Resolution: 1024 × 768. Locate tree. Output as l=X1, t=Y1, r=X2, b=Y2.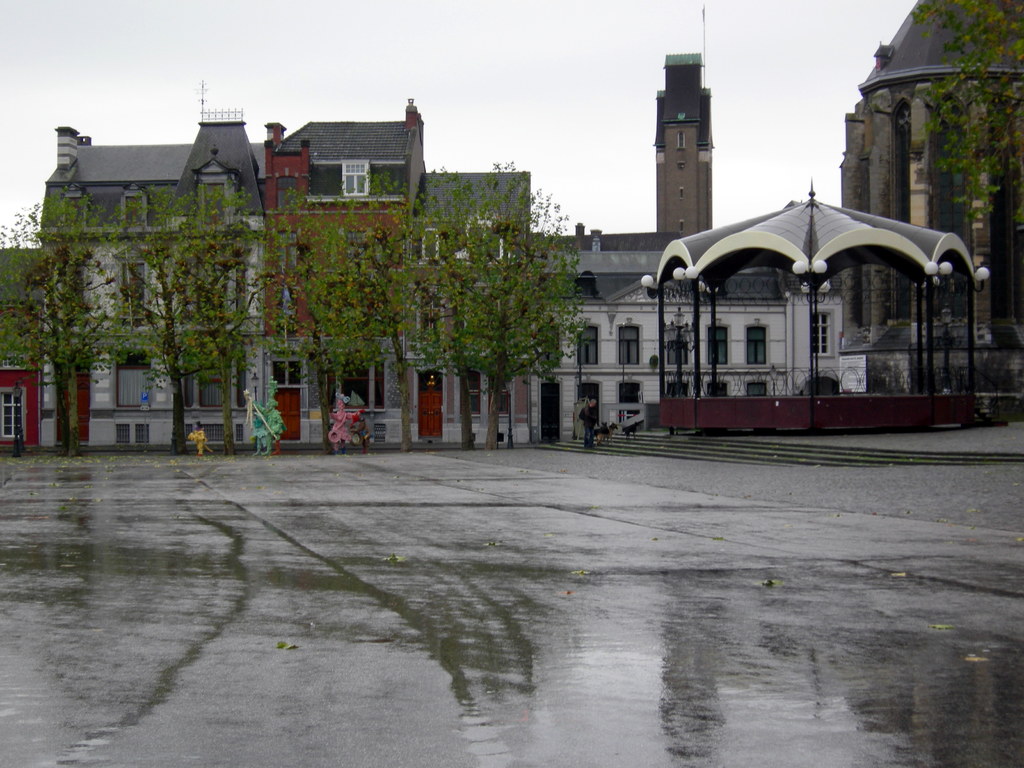
l=396, t=165, r=489, b=447.
